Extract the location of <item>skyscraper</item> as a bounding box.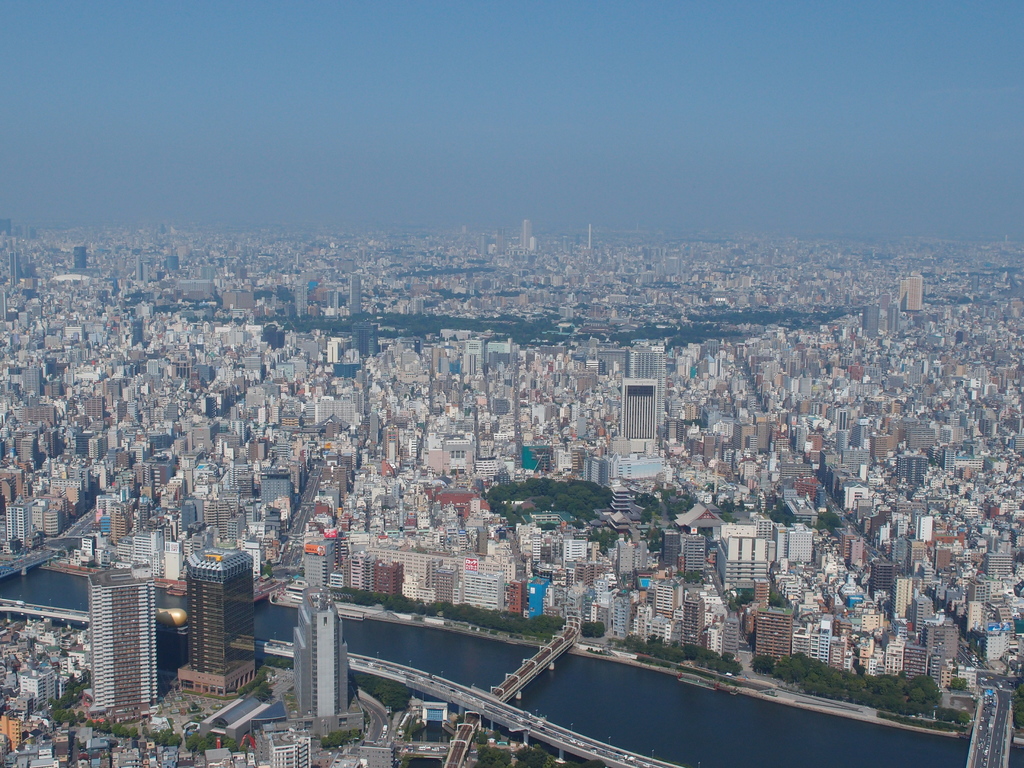
(84, 559, 157, 705).
